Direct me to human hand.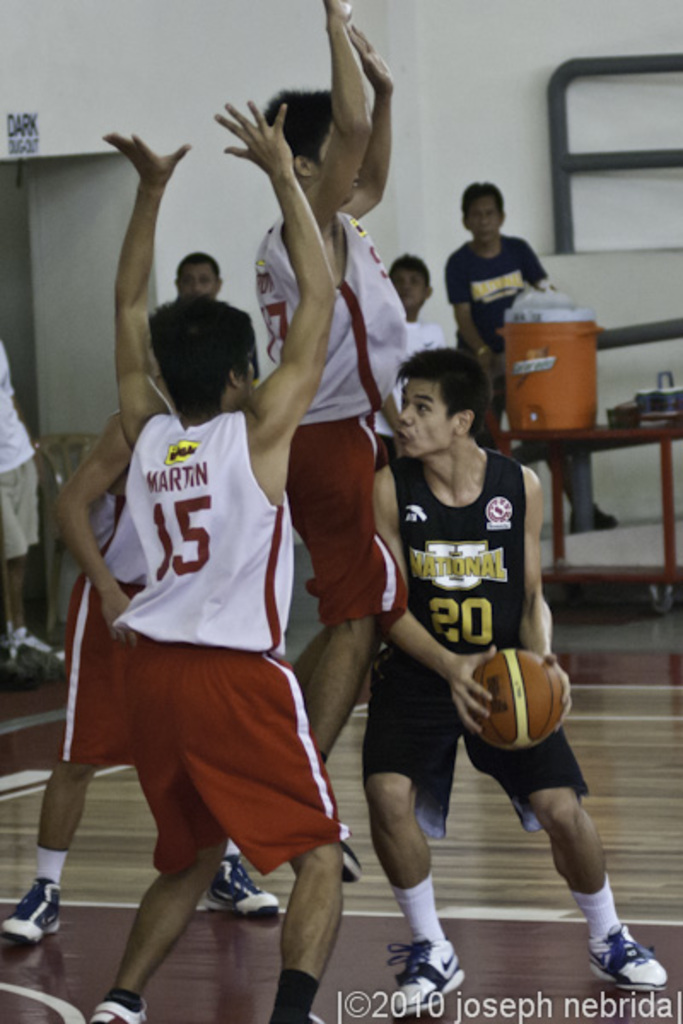
Direction: x1=543 y1=650 x2=575 y2=734.
